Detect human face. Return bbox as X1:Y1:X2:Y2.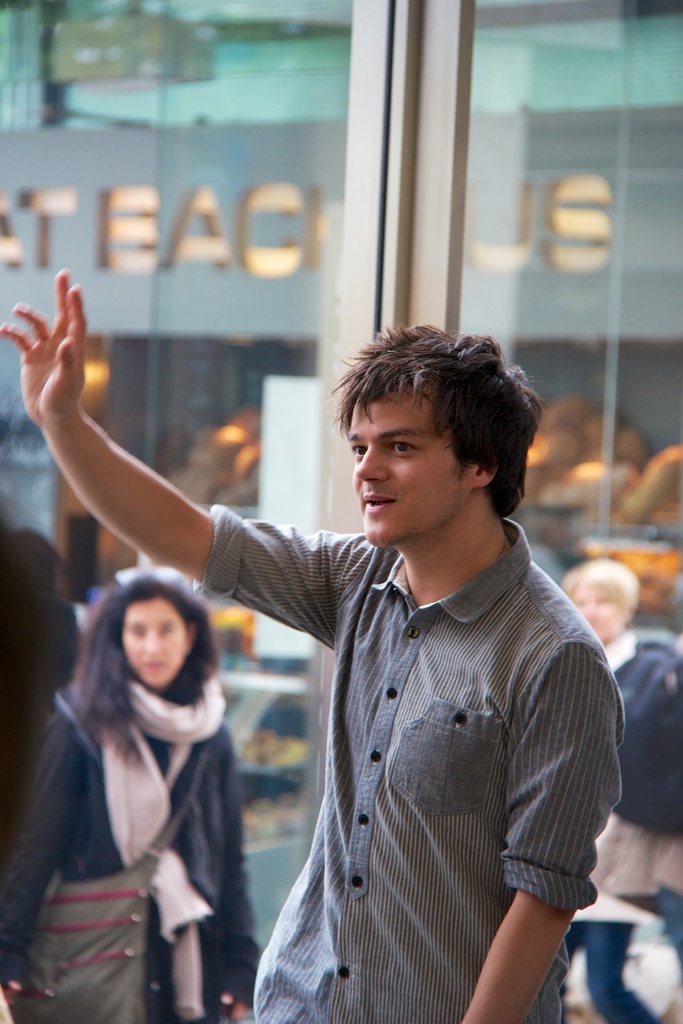
124:594:190:691.
